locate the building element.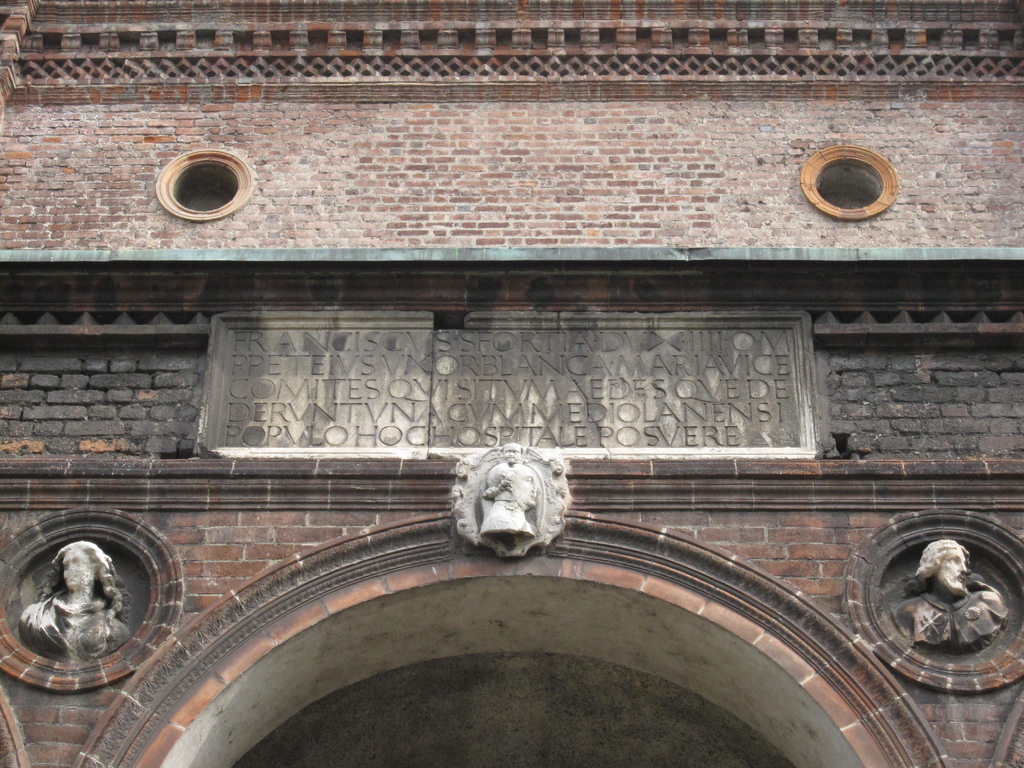
Element bbox: Rect(0, 0, 1023, 767).
